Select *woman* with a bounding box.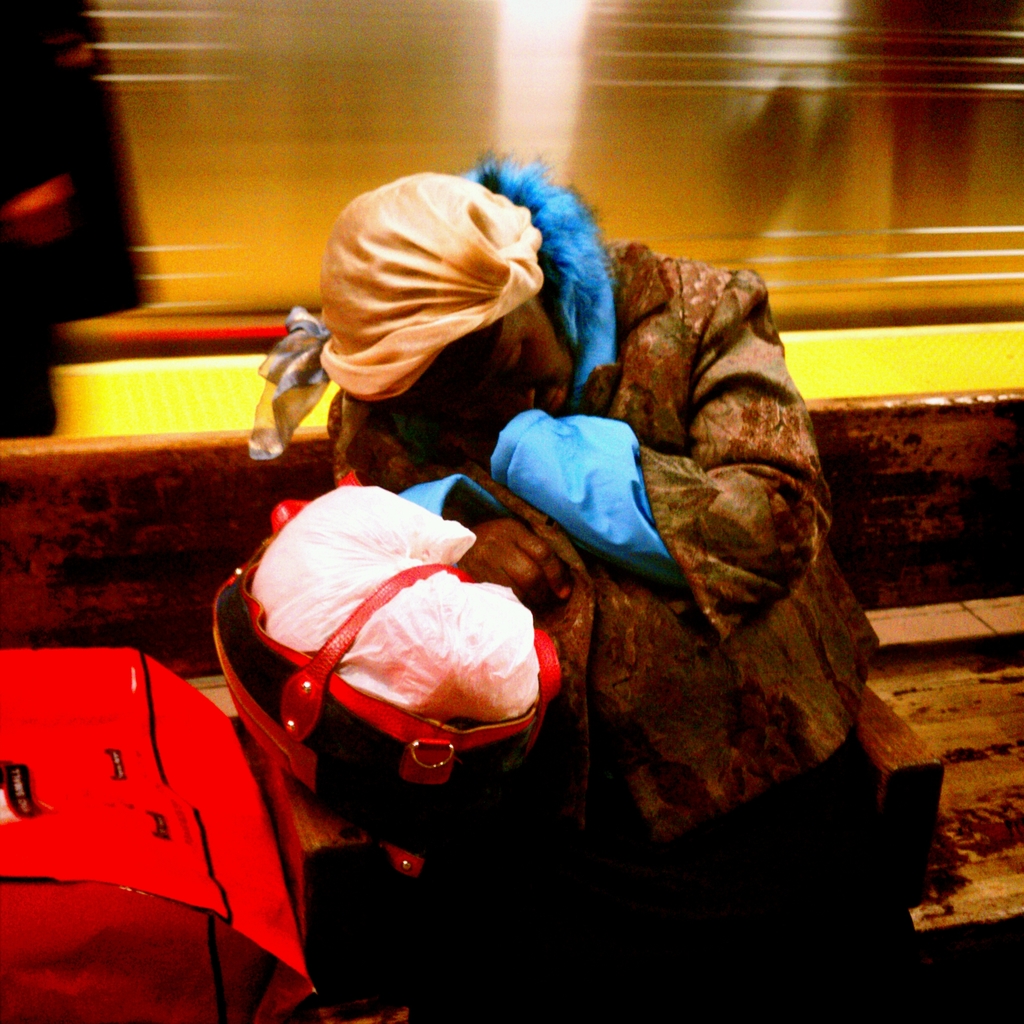
left=225, top=128, right=863, bottom=964.
